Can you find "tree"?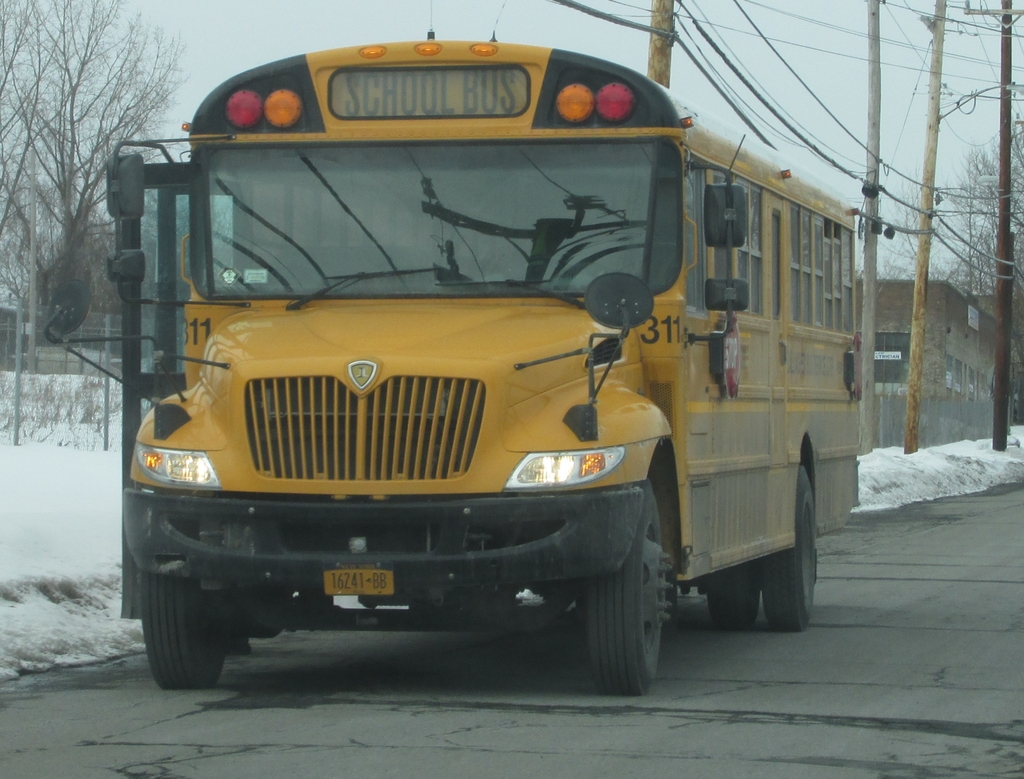
Yes, bounding box: locate(0, 0, 211, 330).
